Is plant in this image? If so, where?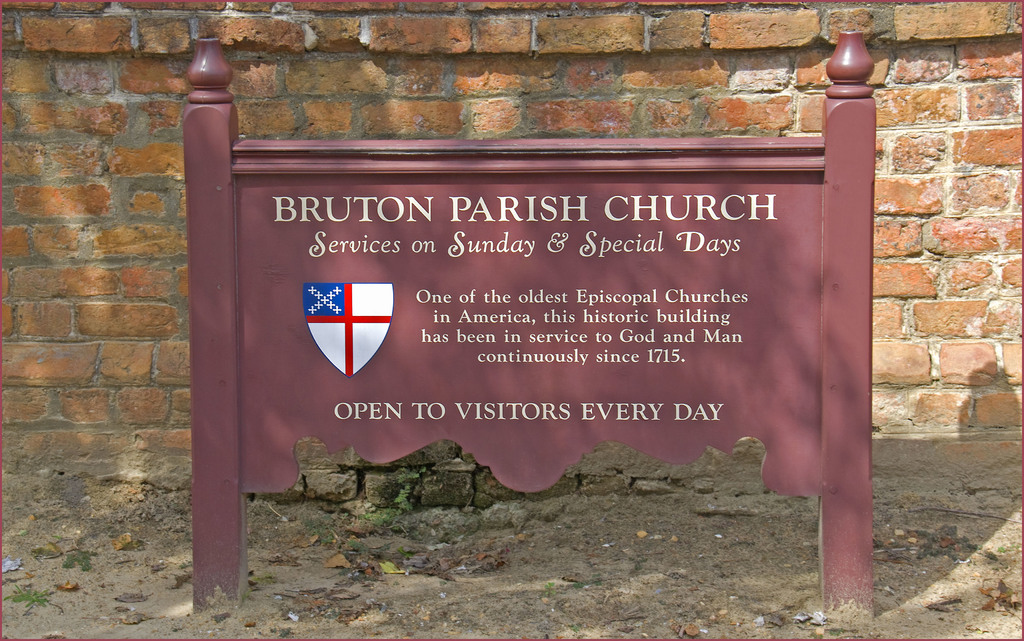
Yes, at 61:540:99:567.
